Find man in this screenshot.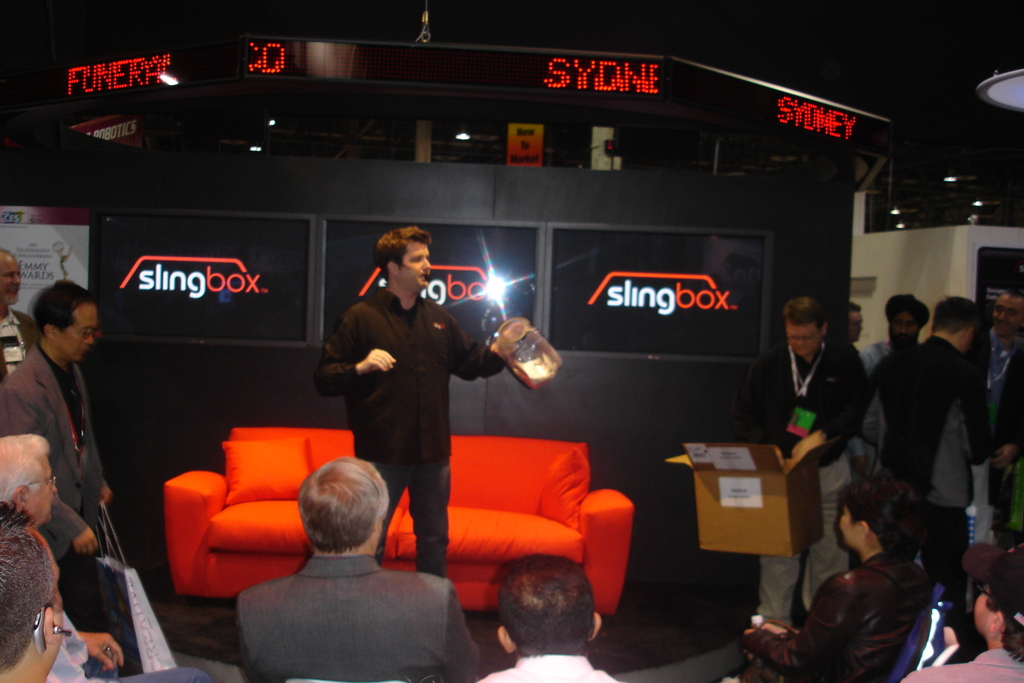
The bounding box for man is [x1=849, y1=301, x2=865, y2=343].
